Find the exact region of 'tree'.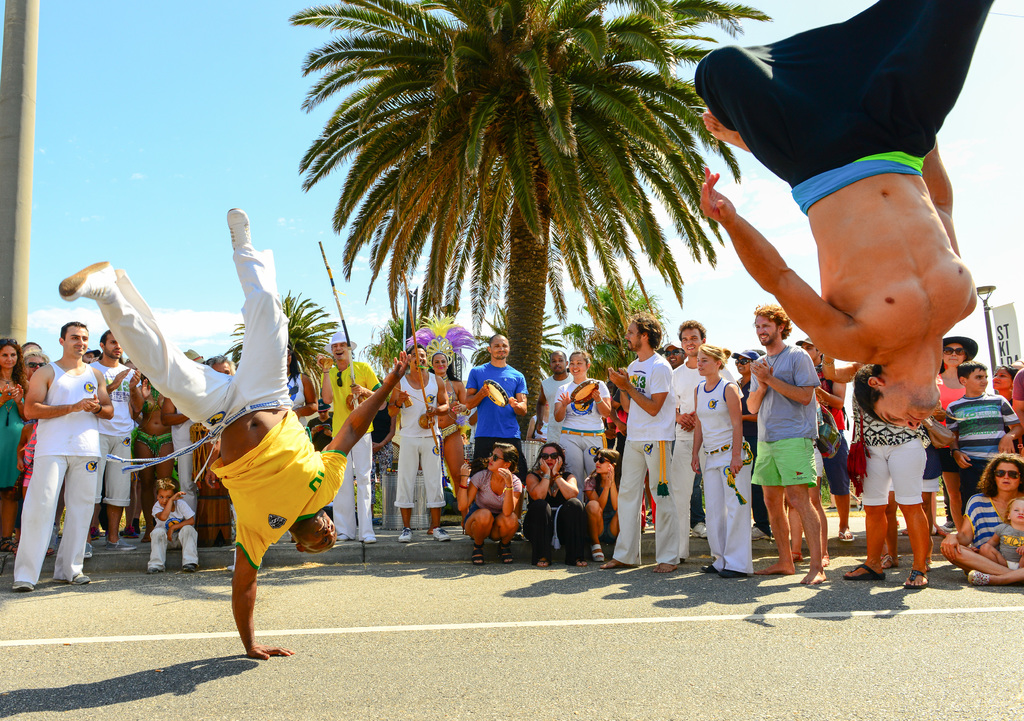
Exact region: <box>289,0,778,440</box>.
